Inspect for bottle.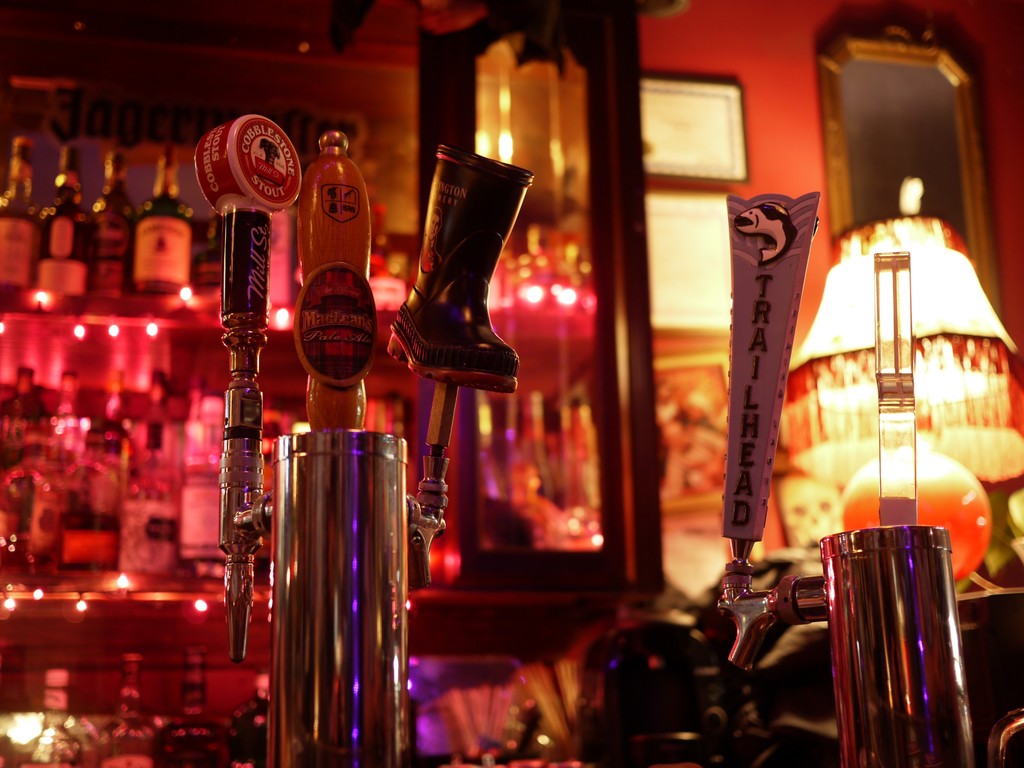
Inspection: BBox(81, 150, 140, 305).
